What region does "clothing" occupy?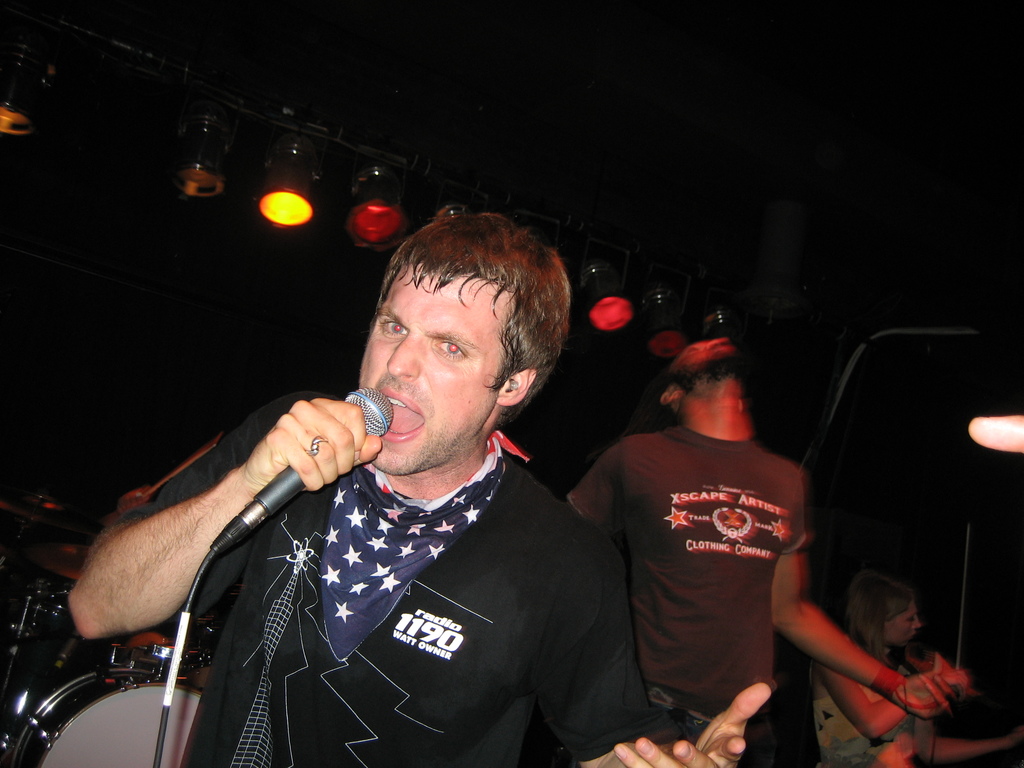
box(568, 423, 816, 752).
